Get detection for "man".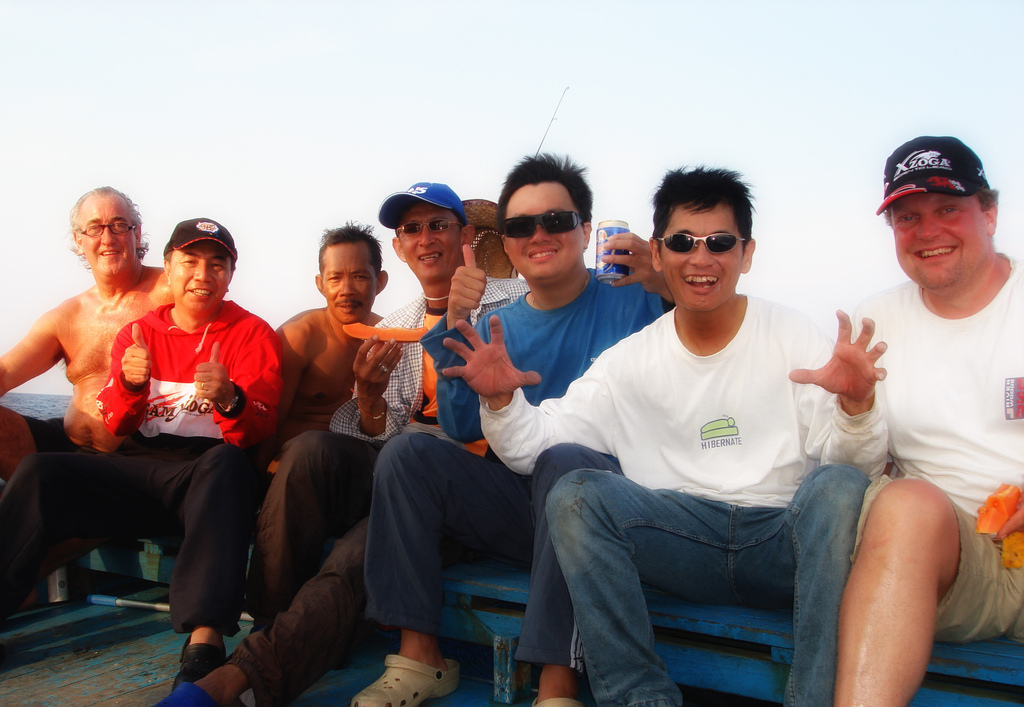
Detection: locate(152, 173, 680, 706).
